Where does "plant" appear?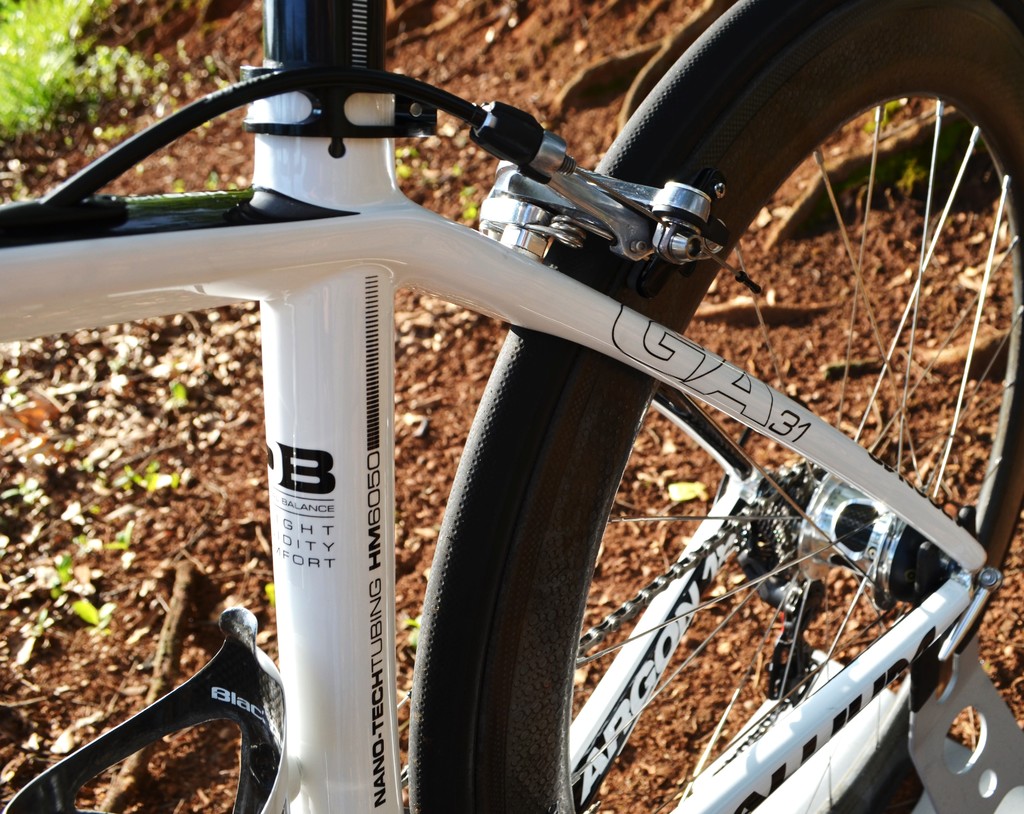
Appears at <box>120,457,187,489</box>.
